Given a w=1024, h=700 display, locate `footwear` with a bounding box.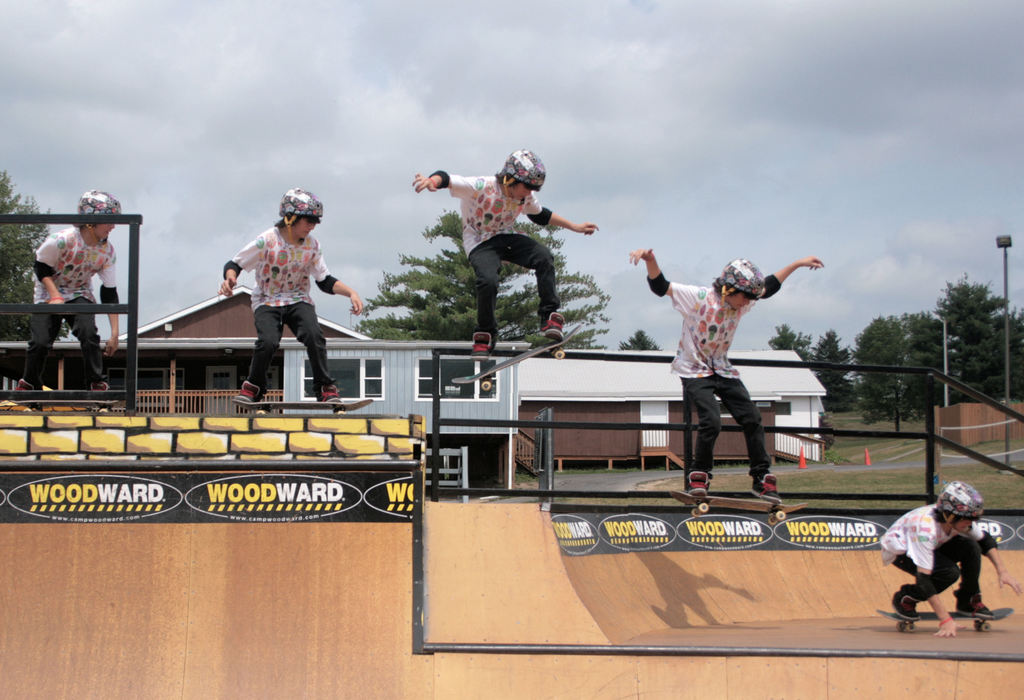
Located: [751, 473, 783, 504].
